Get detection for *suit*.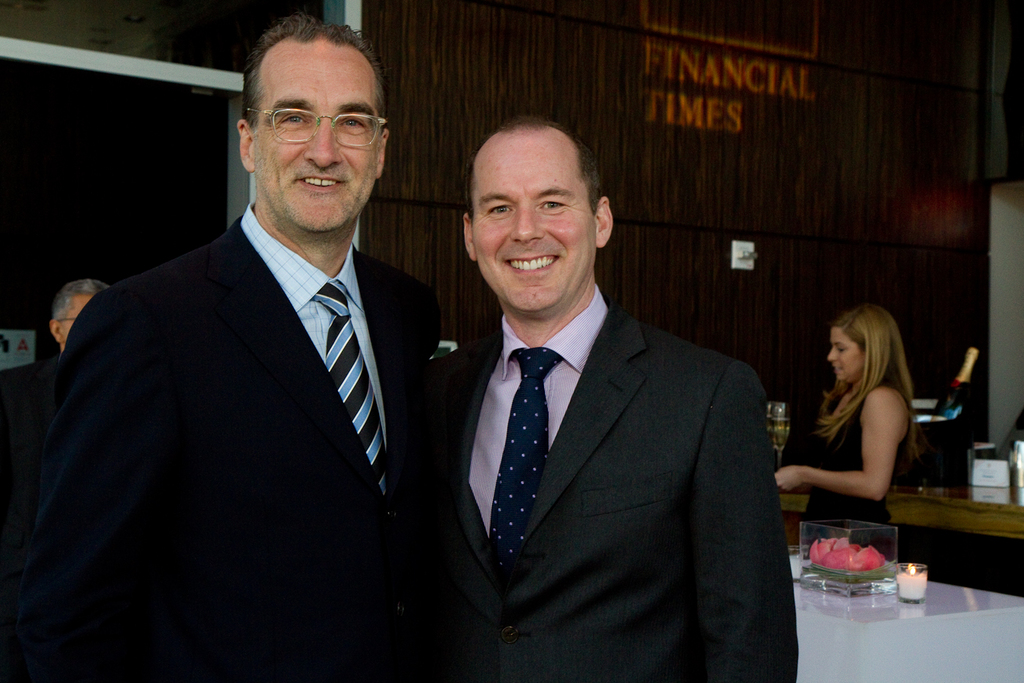
Detection: box=[402, 184, 805, 671].
